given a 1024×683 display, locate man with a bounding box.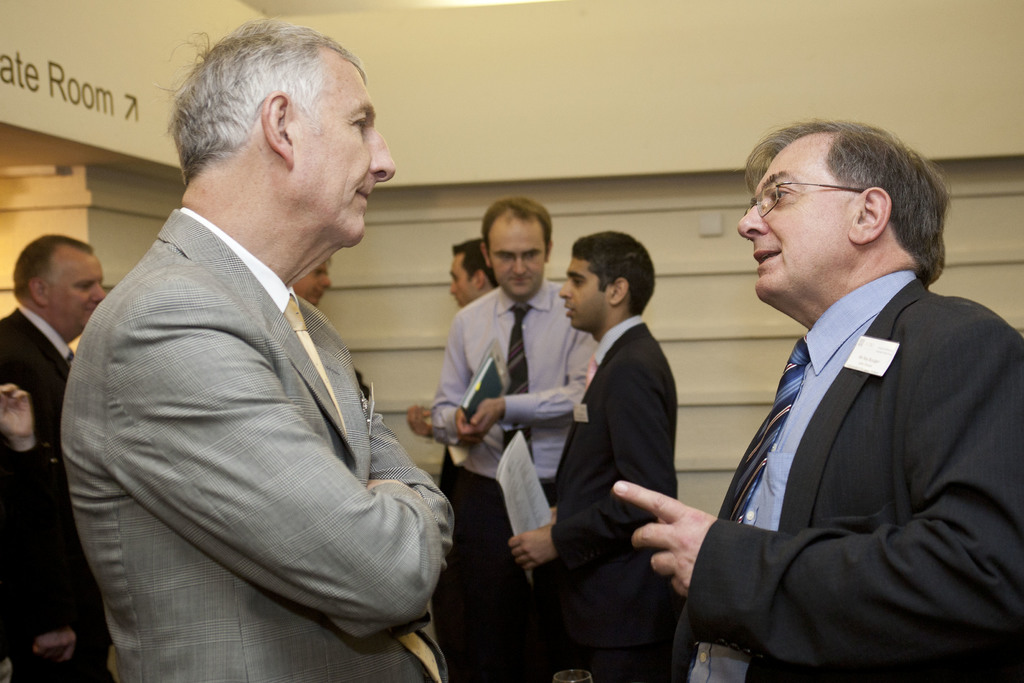
Located: rect(291, 257, 339, 308).
